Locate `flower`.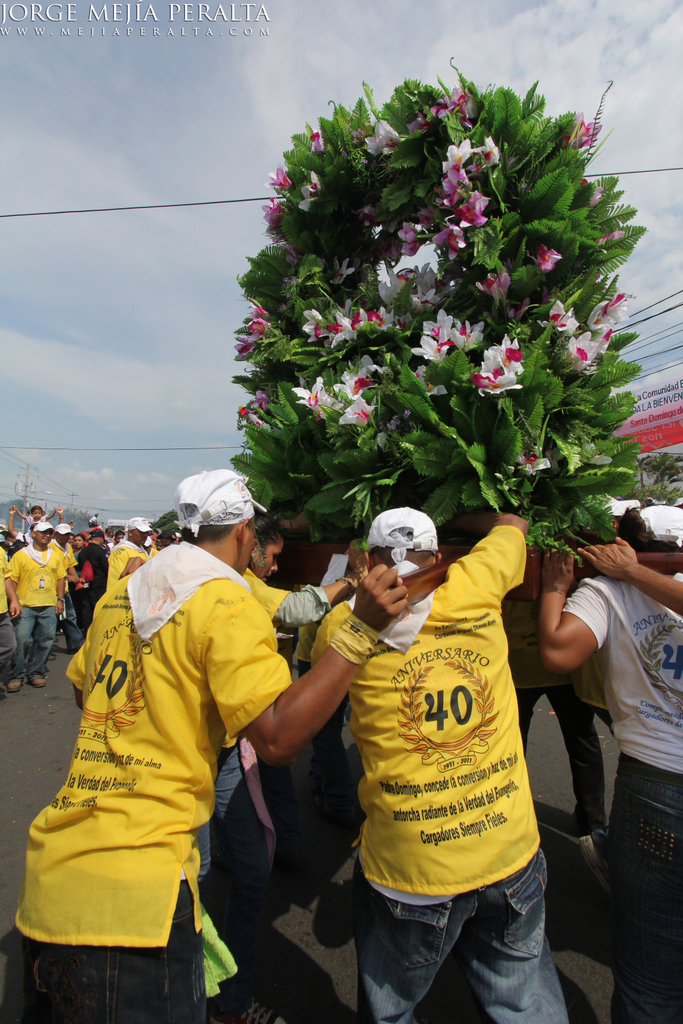
Bounding box: <box>437,162,469,201</box>.
